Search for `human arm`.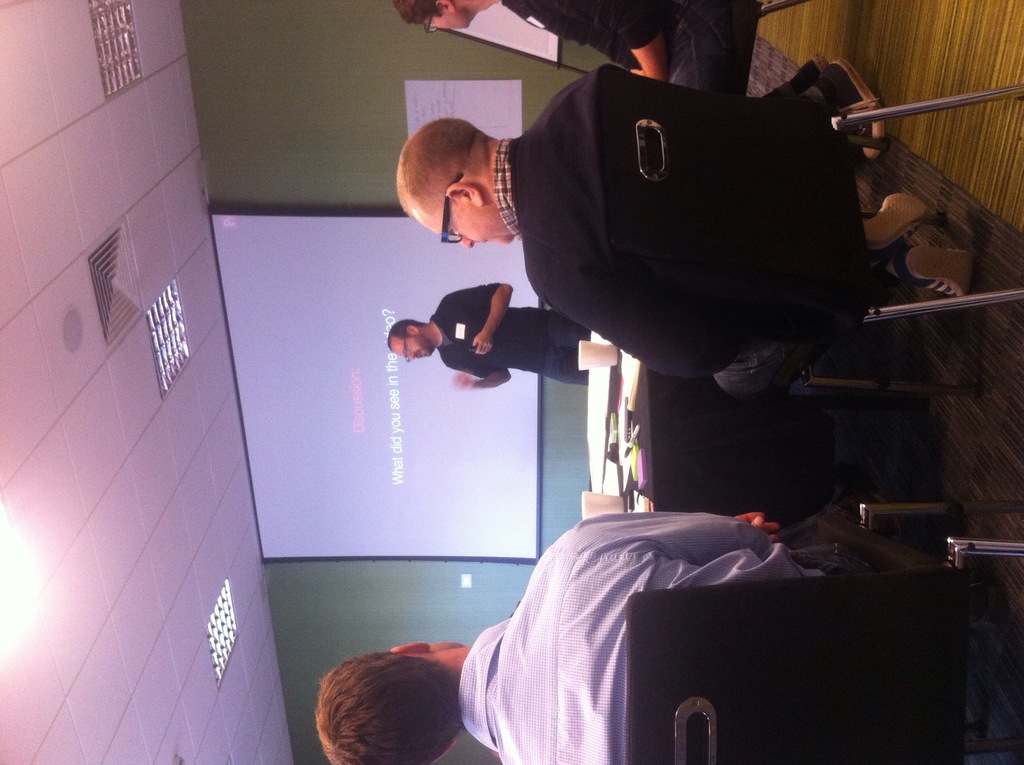
Found at x1=566, y1=0, x2=680, y2=88.
